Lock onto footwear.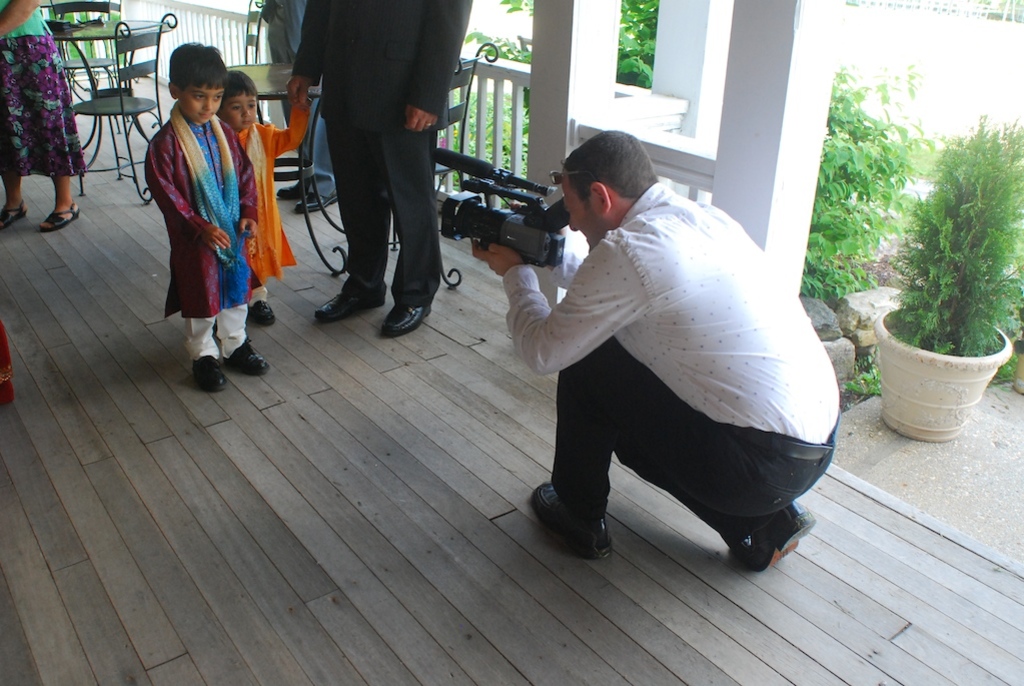
Locked: Rect(194, 351, 226, 389).
